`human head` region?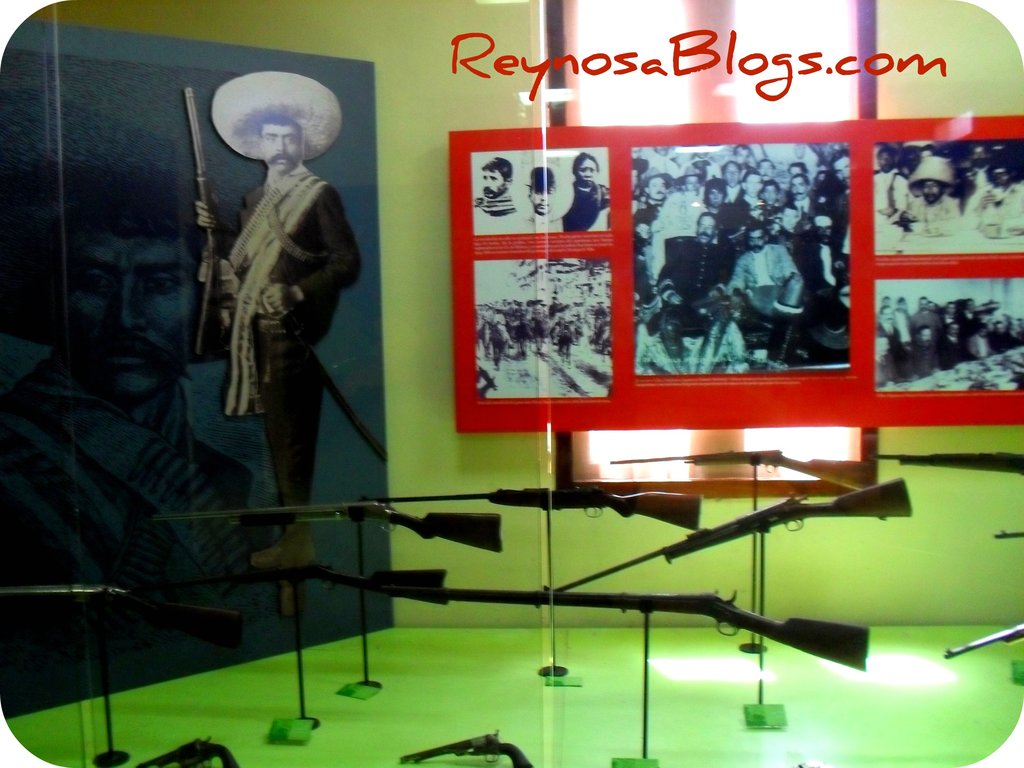
select_region(698, 214, 718, 243)
